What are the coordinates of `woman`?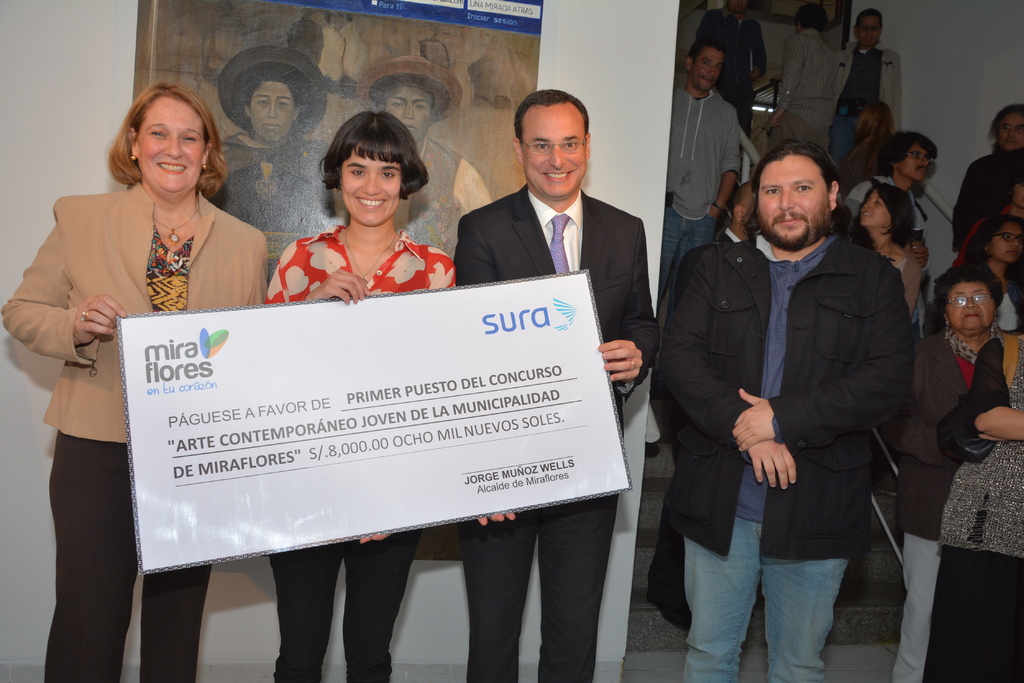
bbox=(917, 248, 1023, 682).
